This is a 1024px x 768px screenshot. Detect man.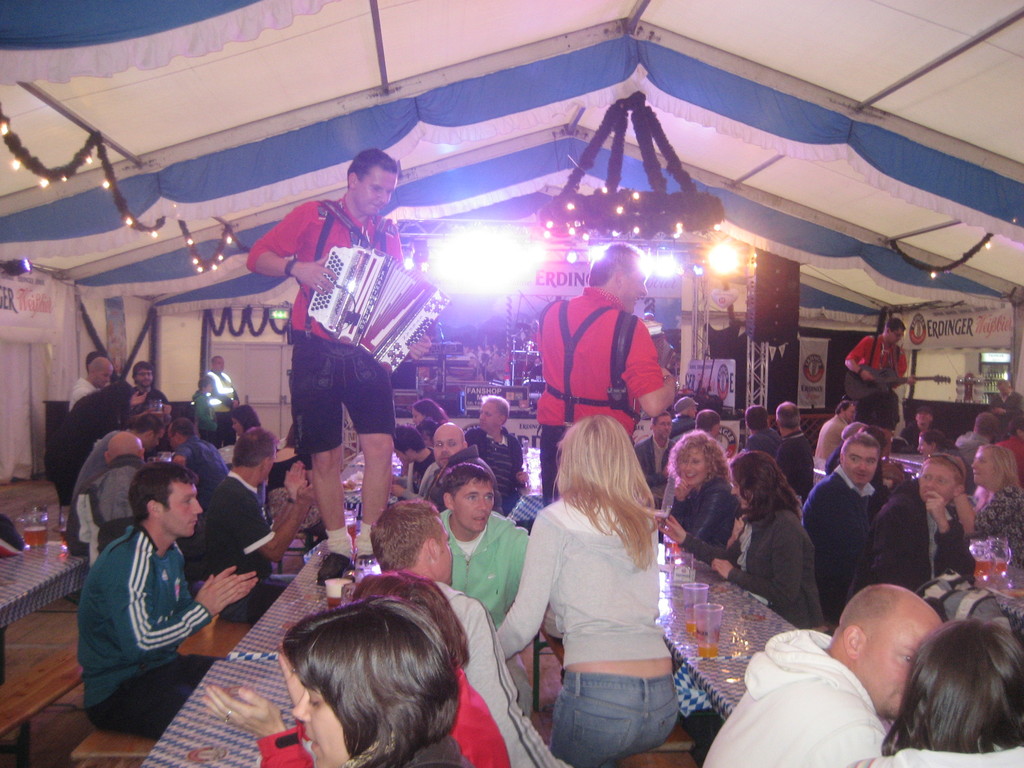
[x1=771, y1=399, x2=810, y2=512].
